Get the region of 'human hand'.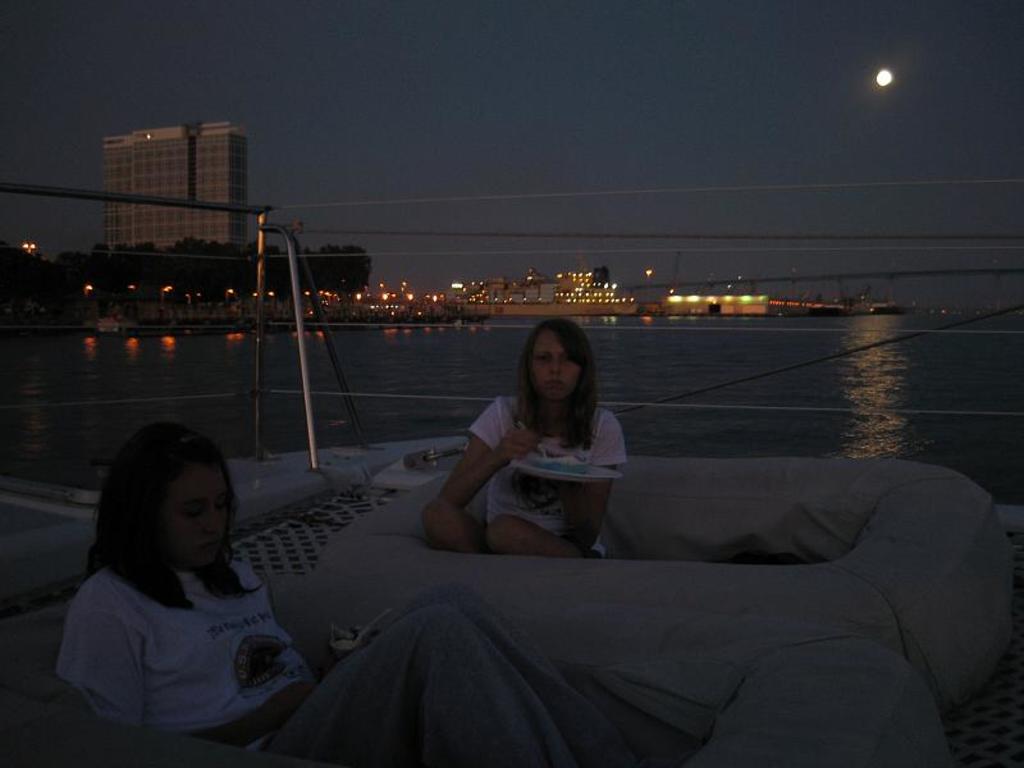
(x1=538, y1=480, x2=589, y2=497).
